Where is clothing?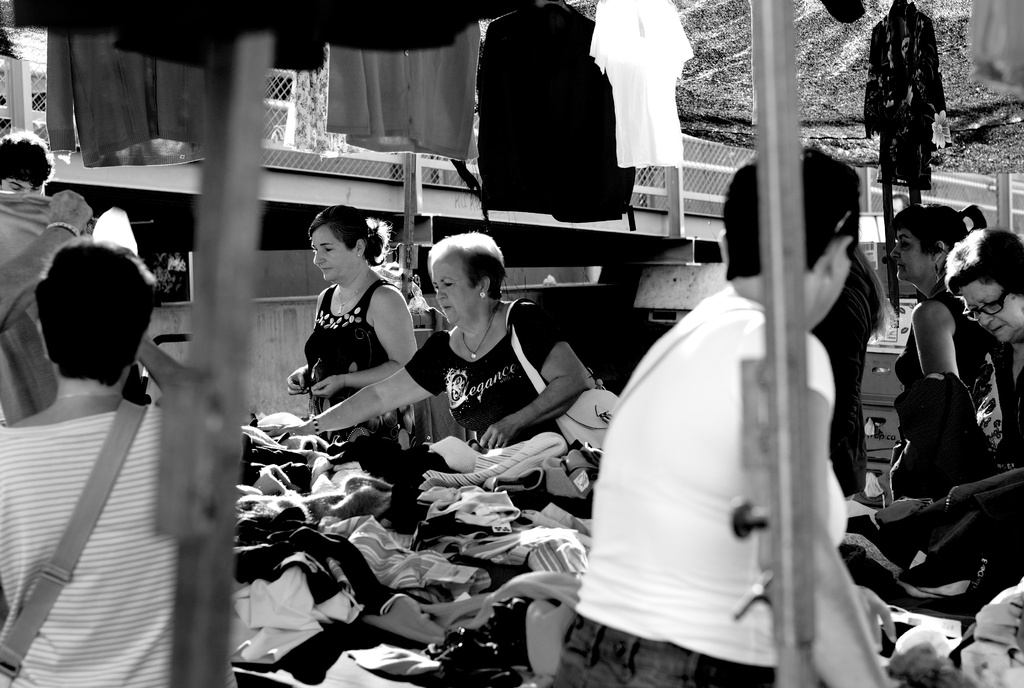
box=[884, 368, 1023, 517].
